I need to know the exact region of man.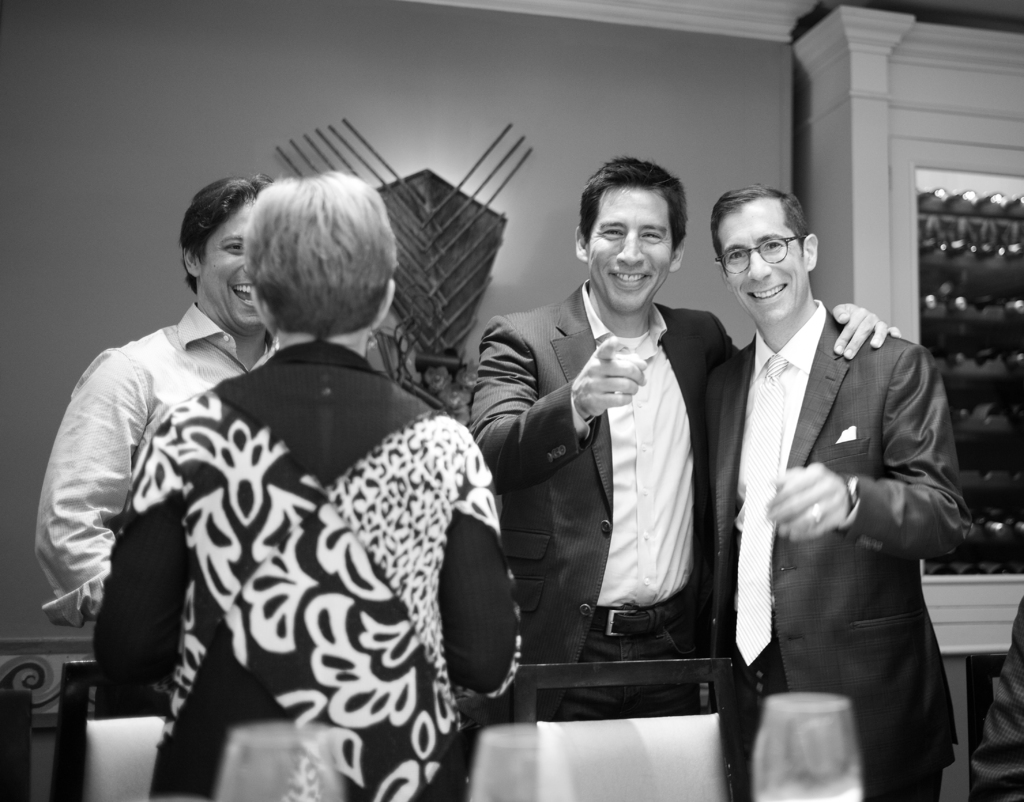
Region: l=93, t=172, r=525, b=801.
